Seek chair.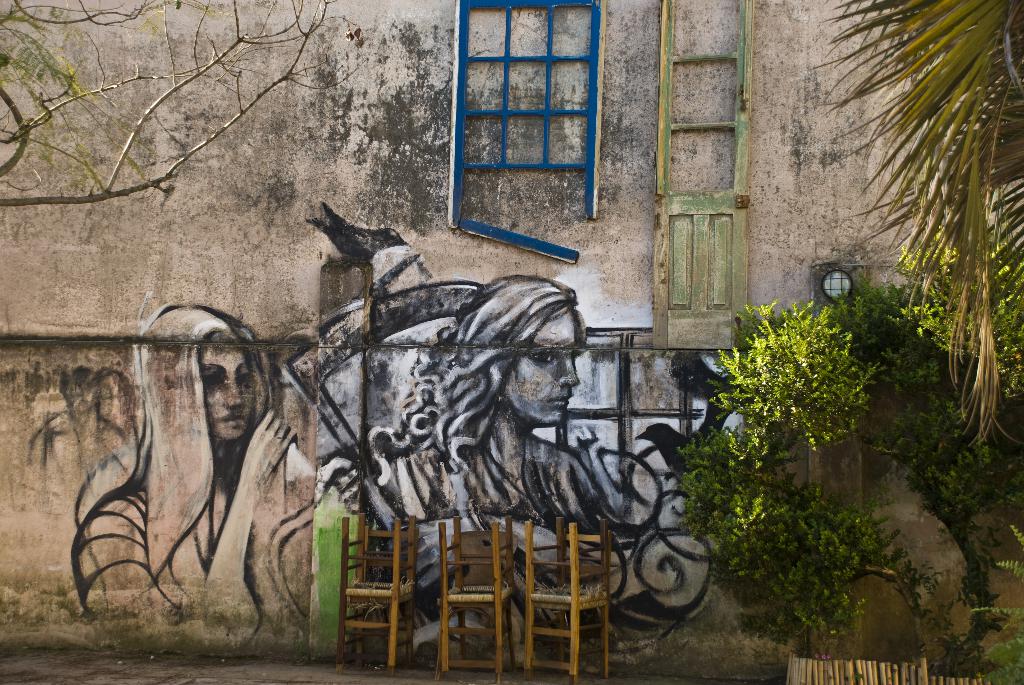
[left=524, top=516, right=612, bottom=681].
